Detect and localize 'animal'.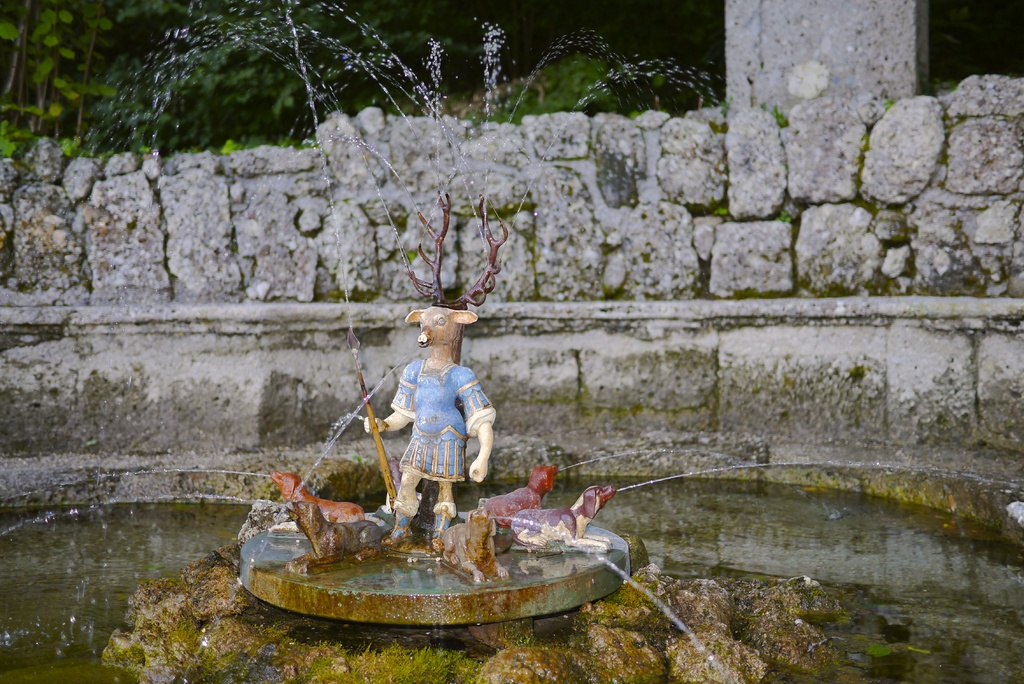
Localized at crop(505, 484, 616, 553).
